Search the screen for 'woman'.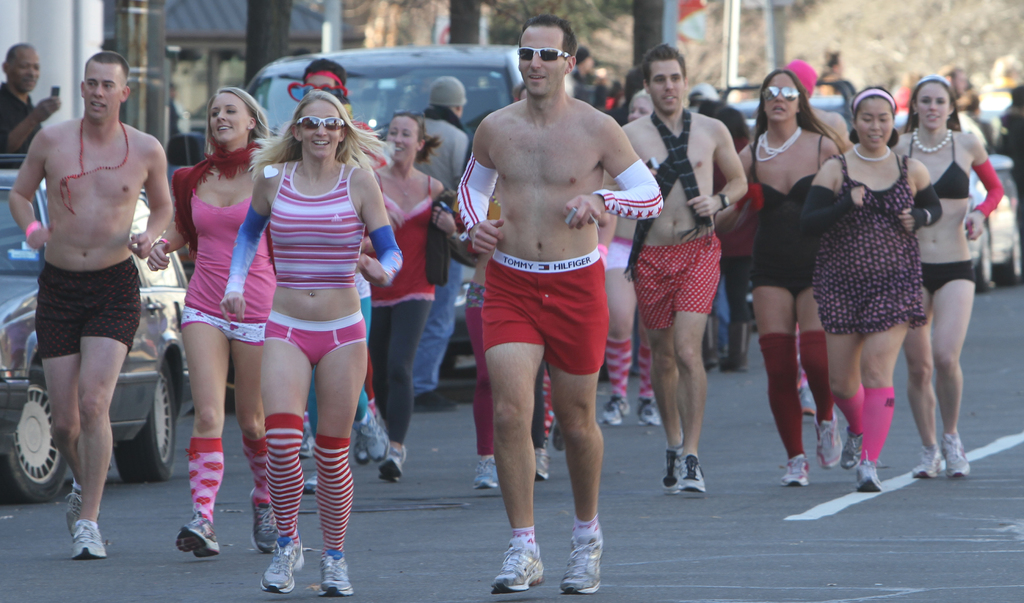
Found at (147,88,285,558).
